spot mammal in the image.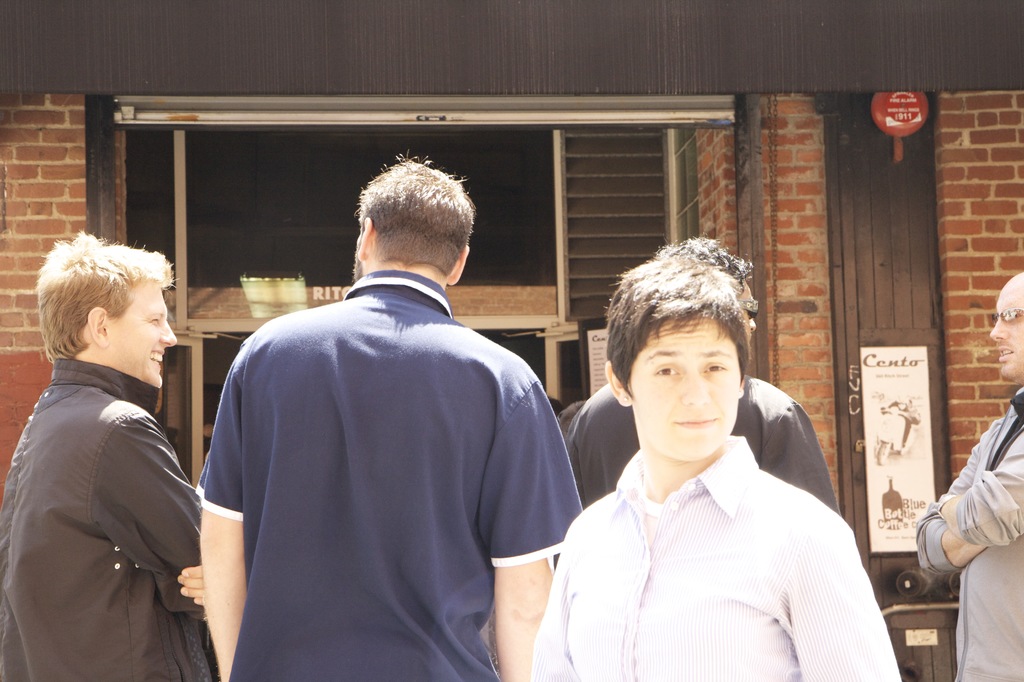
mammal found at left=919, top=269, right=1023, bottom=678.
